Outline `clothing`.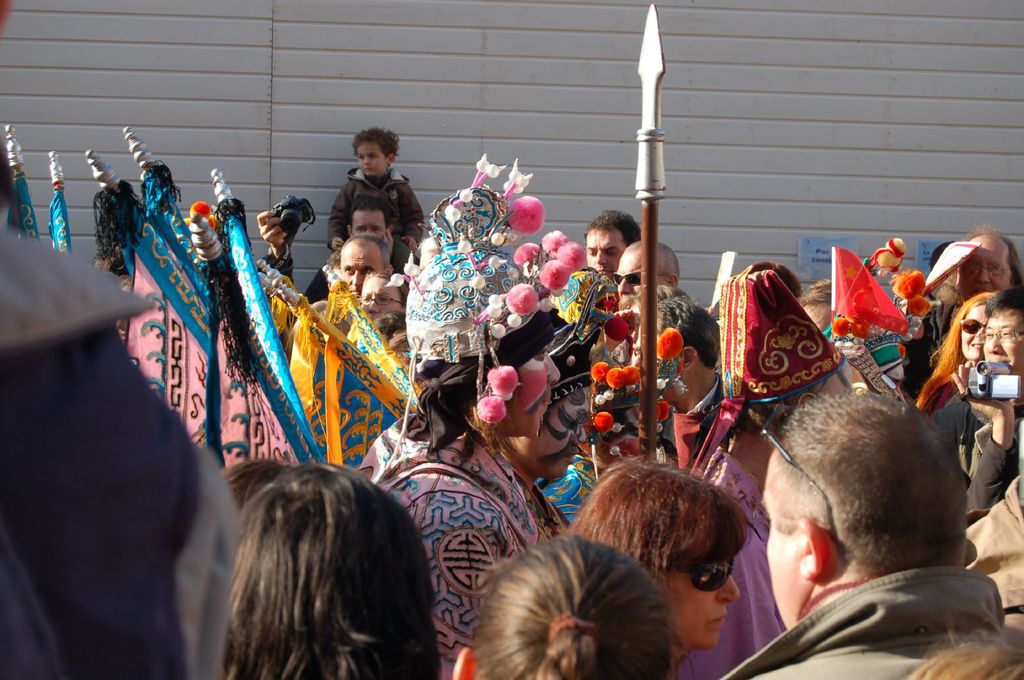
Outline: pyautogui.locateOnScreen(273, 235, 421, 324).
